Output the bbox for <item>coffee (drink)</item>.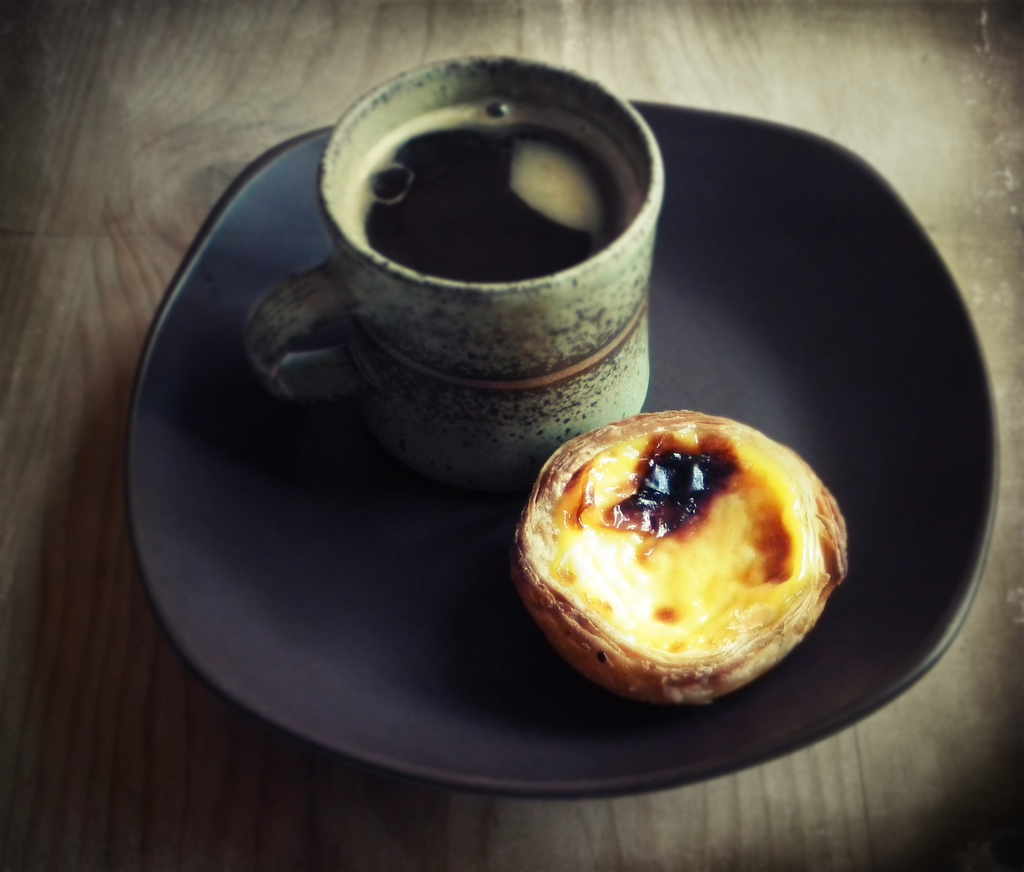
locate(339, 98, 643, 289).
